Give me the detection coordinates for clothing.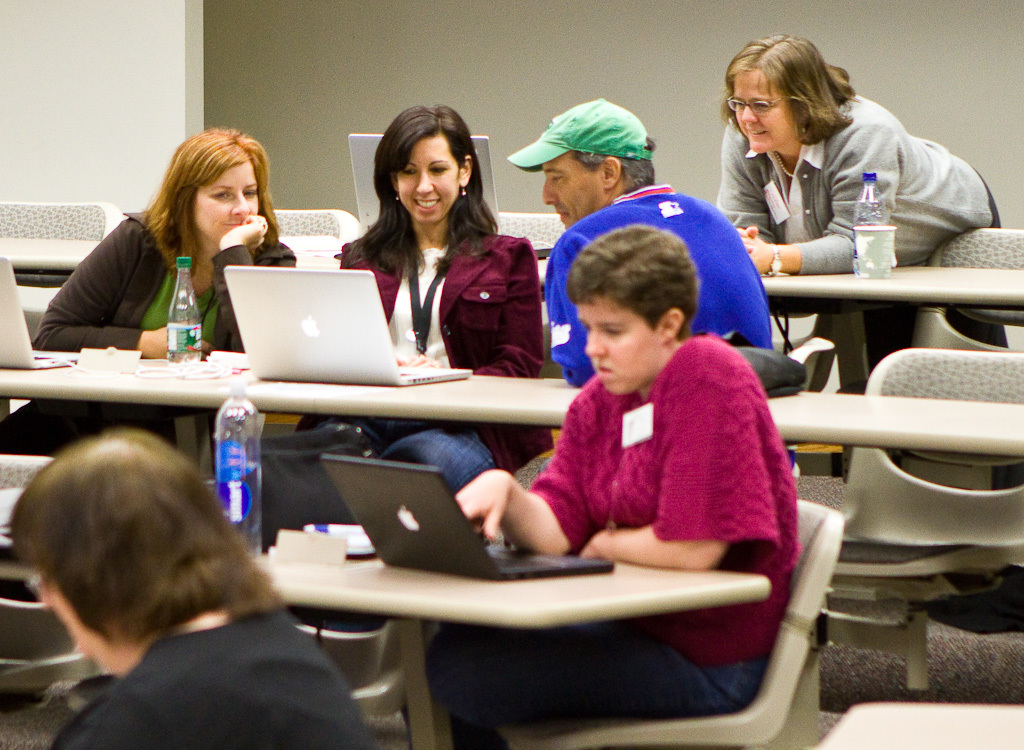
(295, 229, 541, 490).
